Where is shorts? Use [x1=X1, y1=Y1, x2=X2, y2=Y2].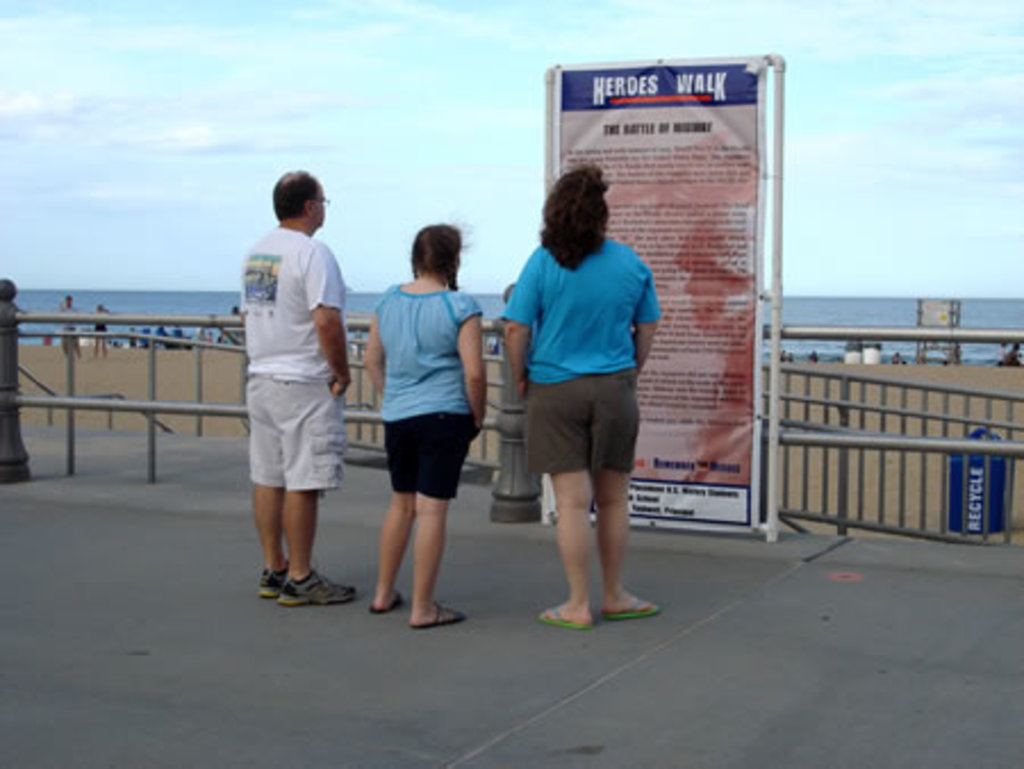
[x1=241, y1=371, x2=344, y2=496].
